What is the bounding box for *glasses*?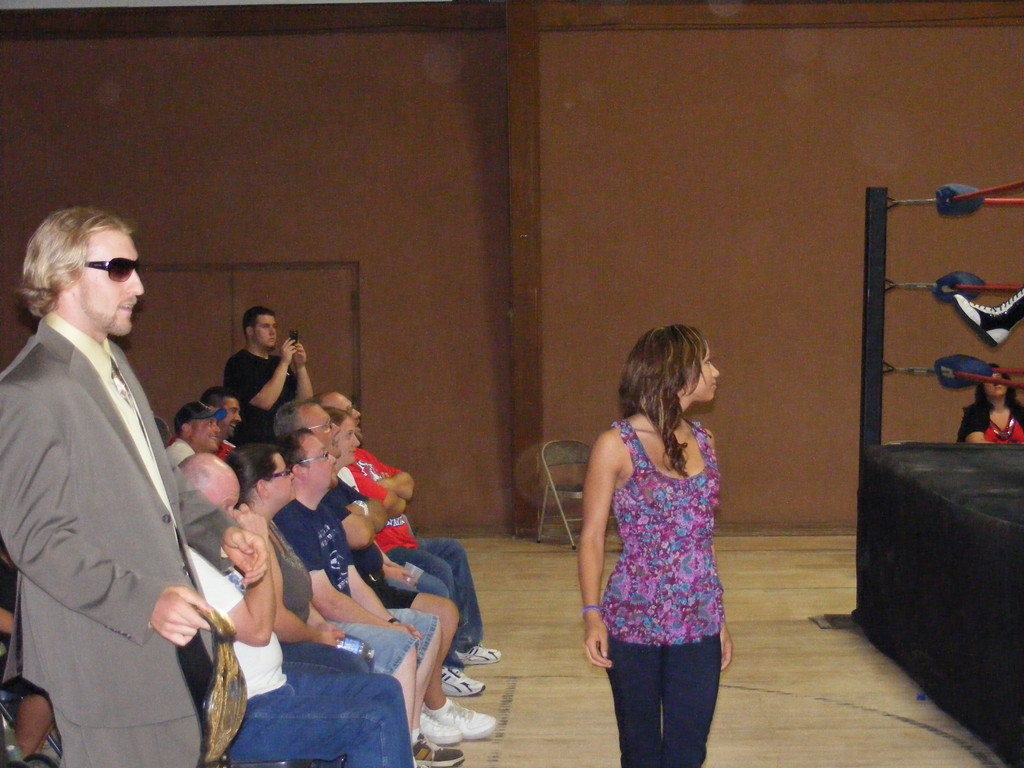
select_region(266, 471, 290, 479).
